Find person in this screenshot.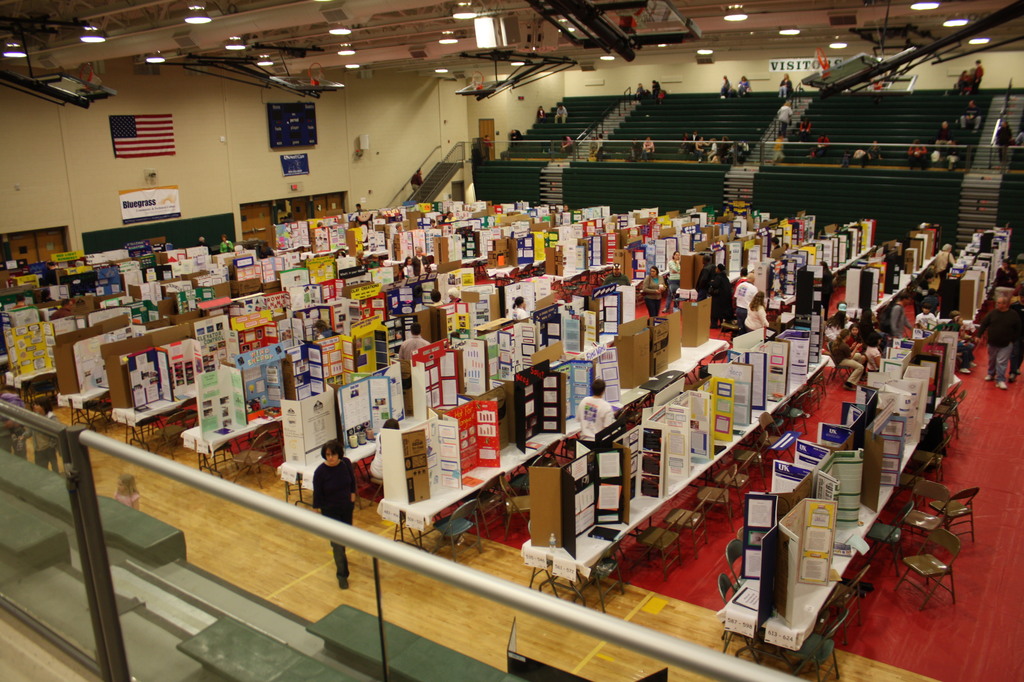
The bounding box for person is <region>958, 98, 979, 131</region>.
